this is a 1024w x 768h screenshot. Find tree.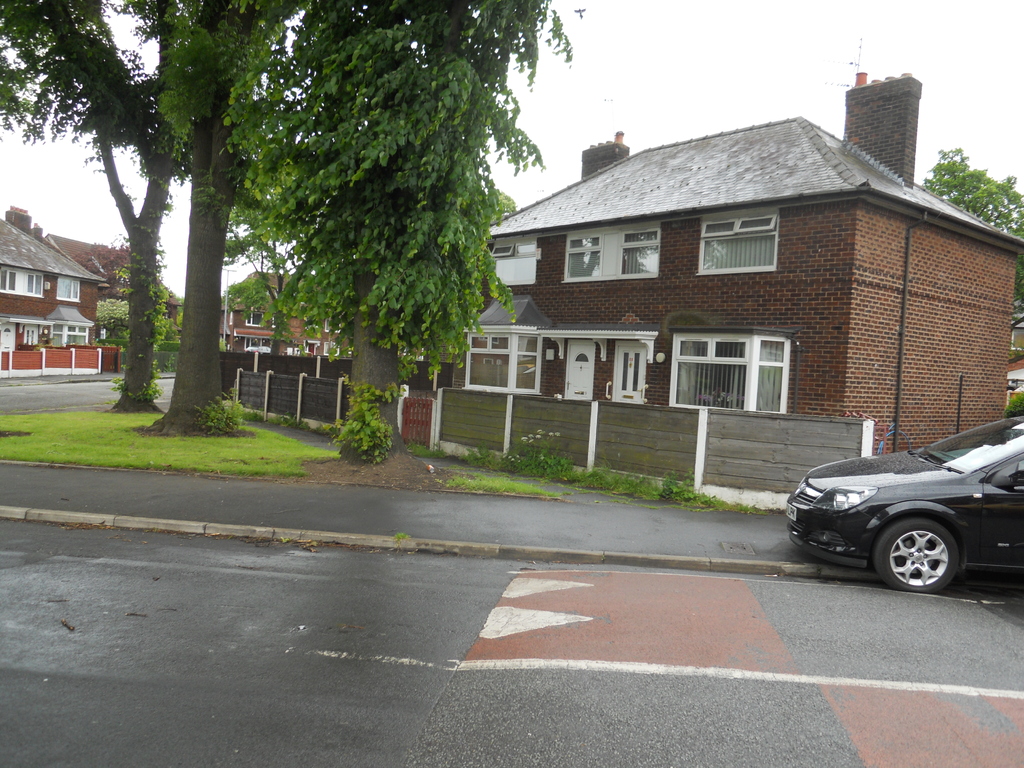
Bounding box: x1=920, y1=148, x2=1023, y2=305.
